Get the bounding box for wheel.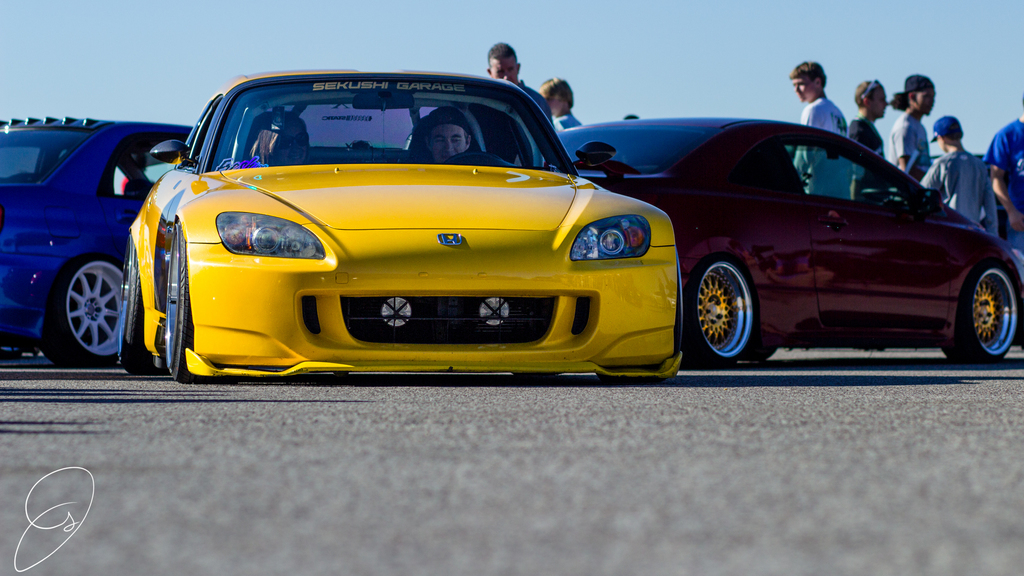
region(447, 150, 504, 165).
